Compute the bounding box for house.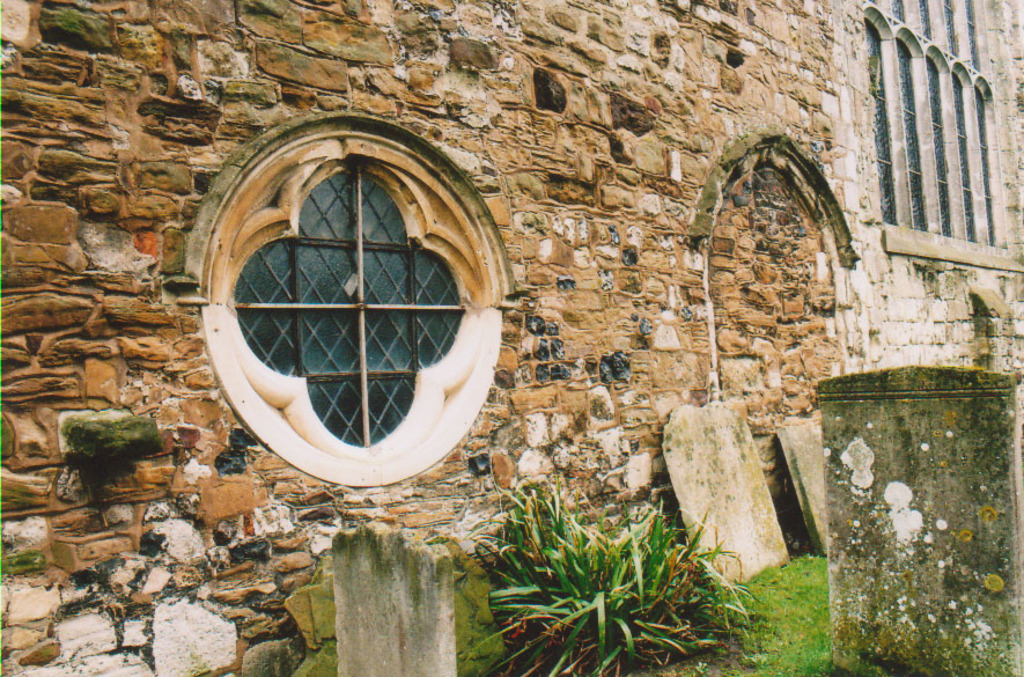
0 0 1023 676.
